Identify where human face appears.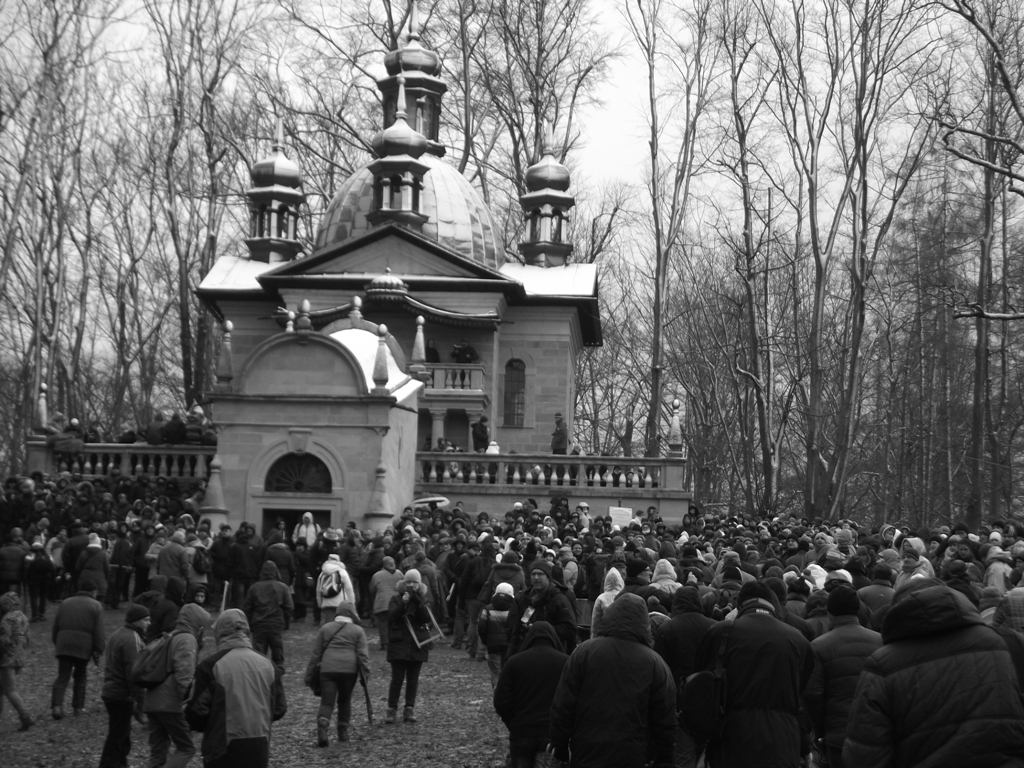
Appears at rect(469, 536, 474, 539).
